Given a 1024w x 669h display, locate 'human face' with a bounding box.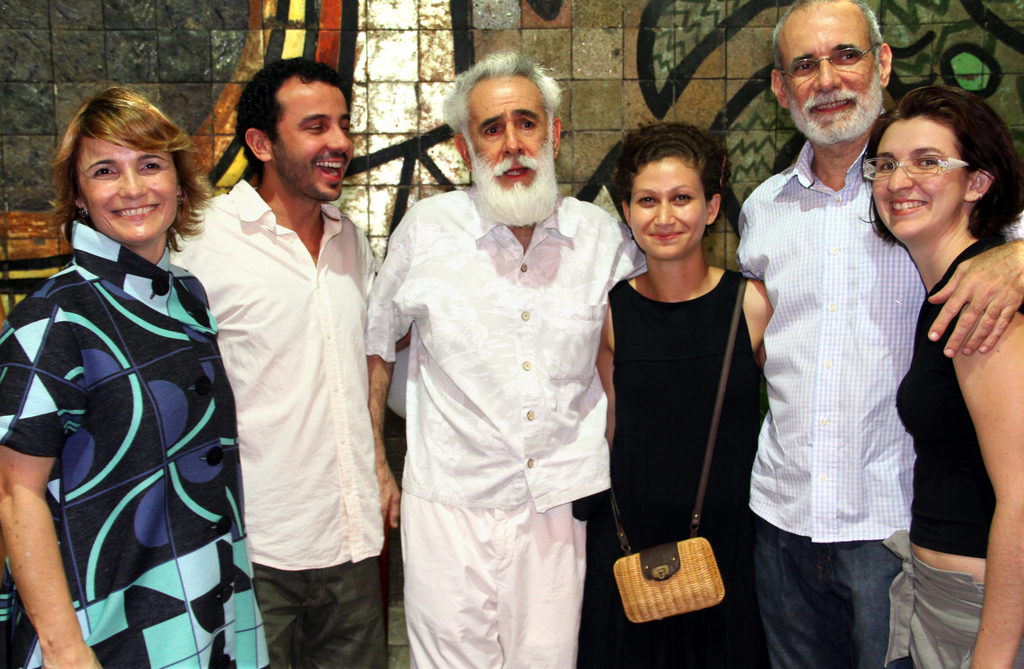
Located: pyautogui.locateOnScreen(74, 126, 179, 248).
